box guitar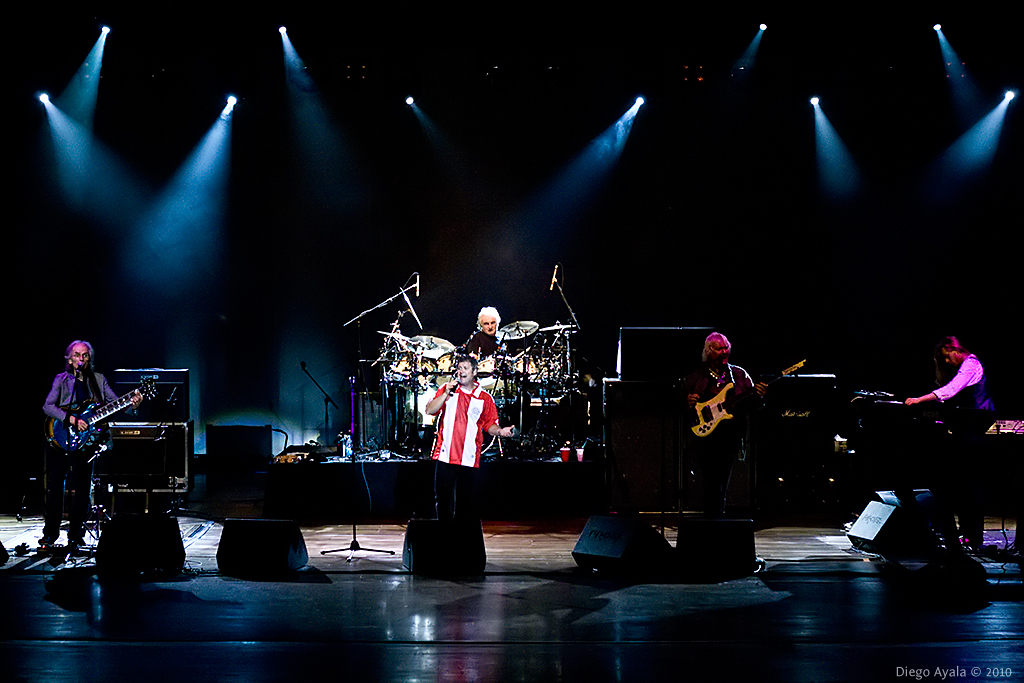
detection(48, 383, 168, 461)
